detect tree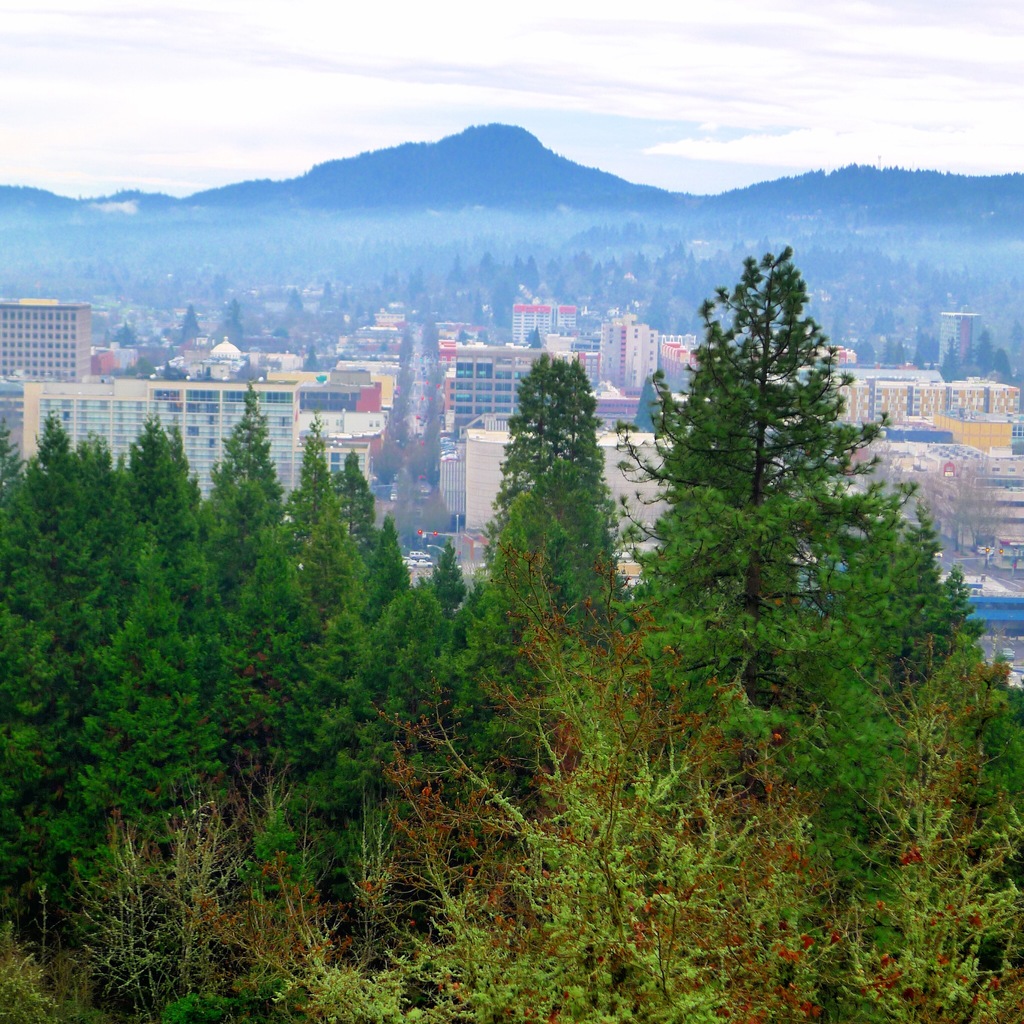
(116, 413, 239, 674)
